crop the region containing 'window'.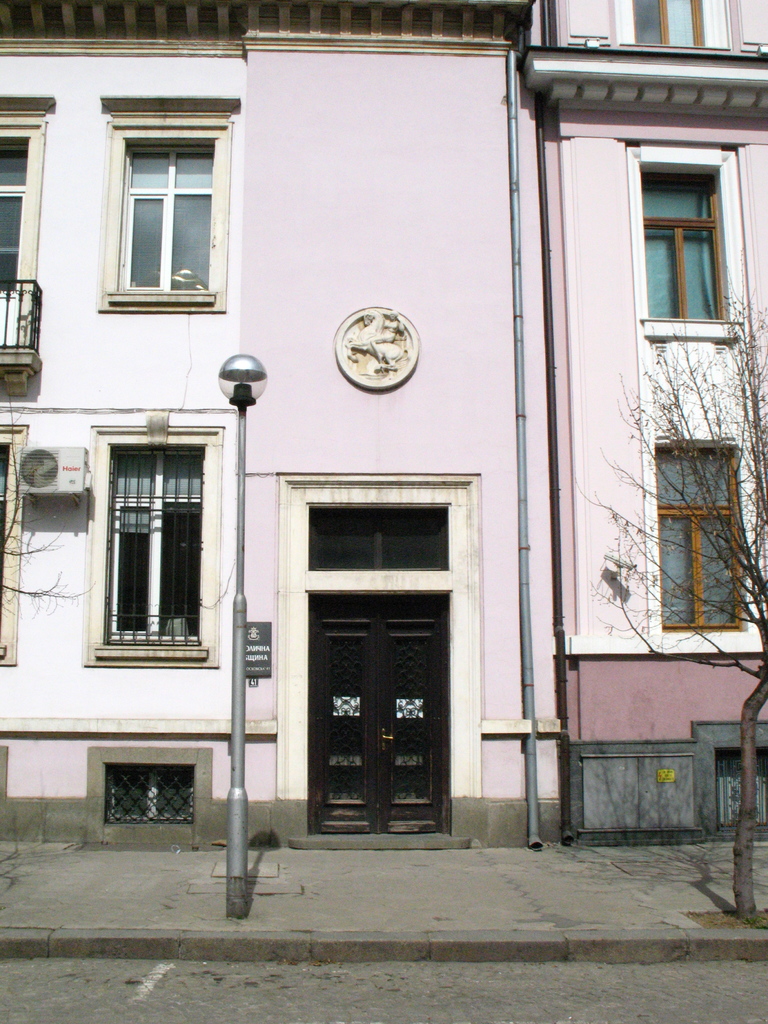
Crop region: [103,772,189,824].
